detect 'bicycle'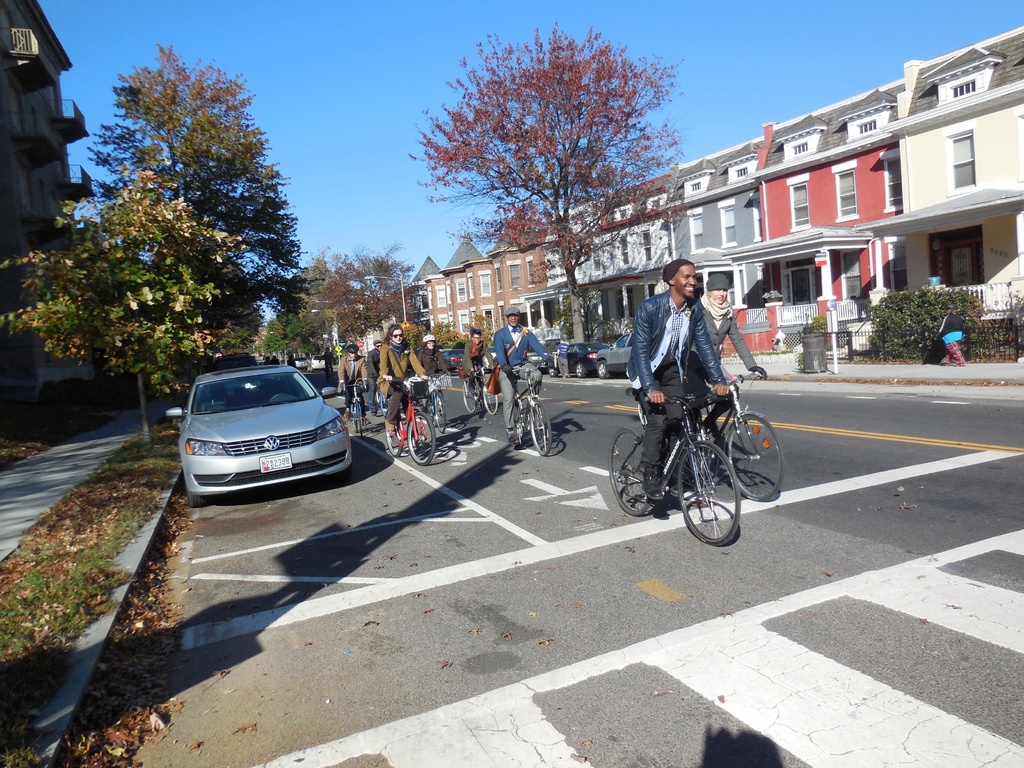
pyautogui.locateOnScreen(678, 365, 788, 511)
